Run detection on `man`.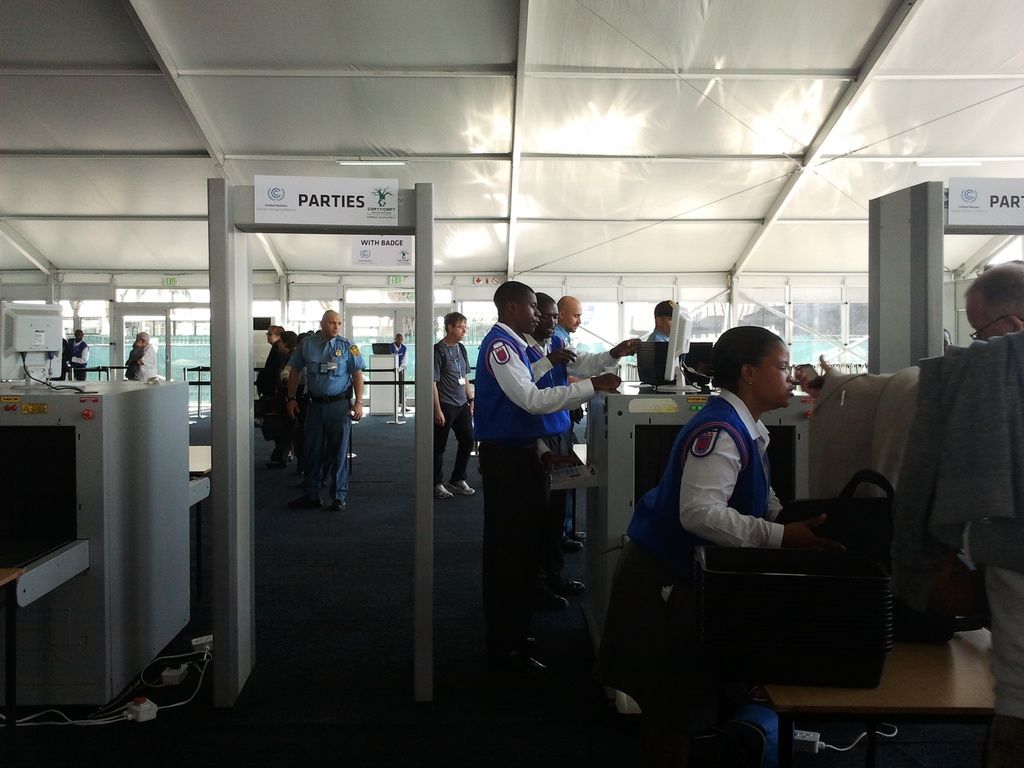
Result: 124:331:158:383.
